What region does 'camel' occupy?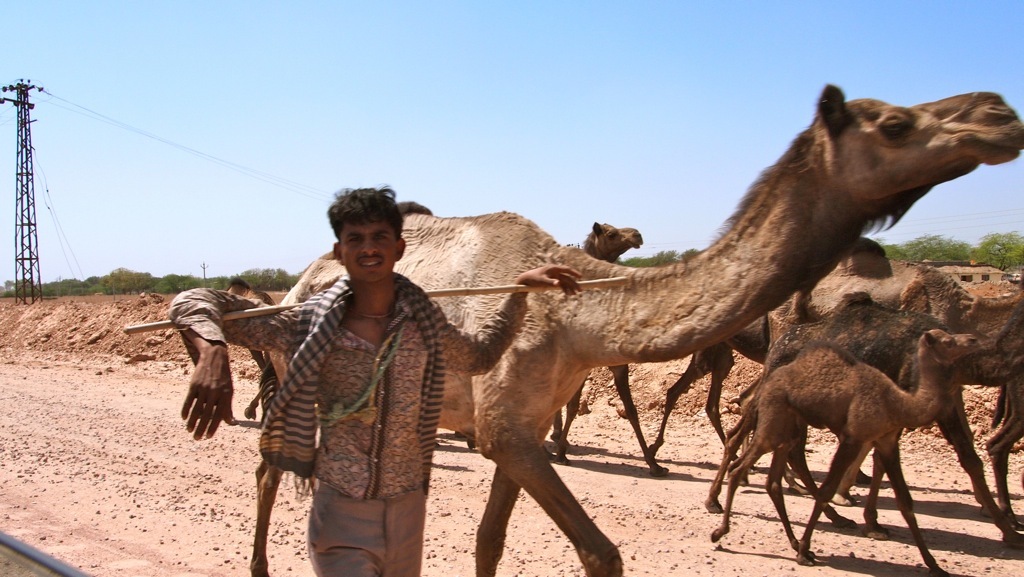
(642, 235, 1023, 513).
